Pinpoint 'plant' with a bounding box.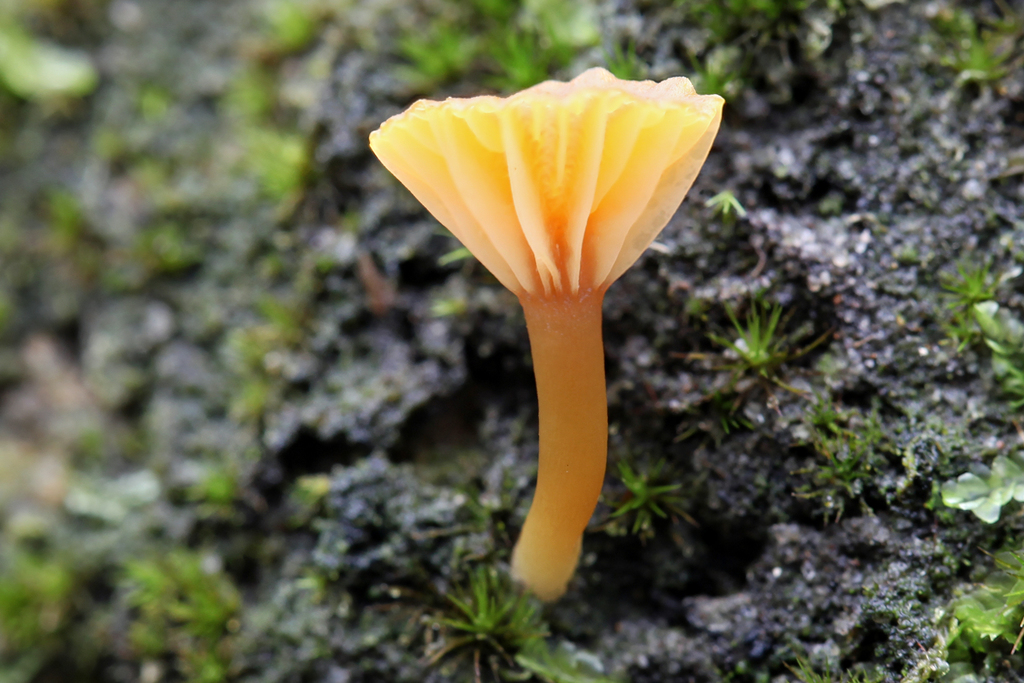
[left=244, top=136, right=320, bottom=188].
